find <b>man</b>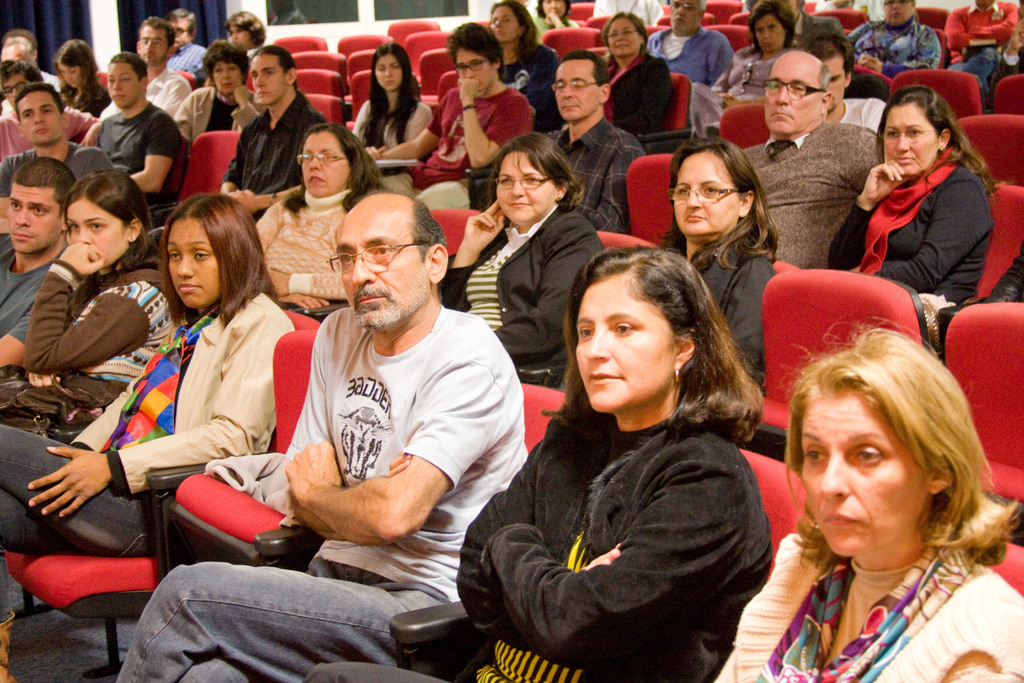
[648,0,739,88]
